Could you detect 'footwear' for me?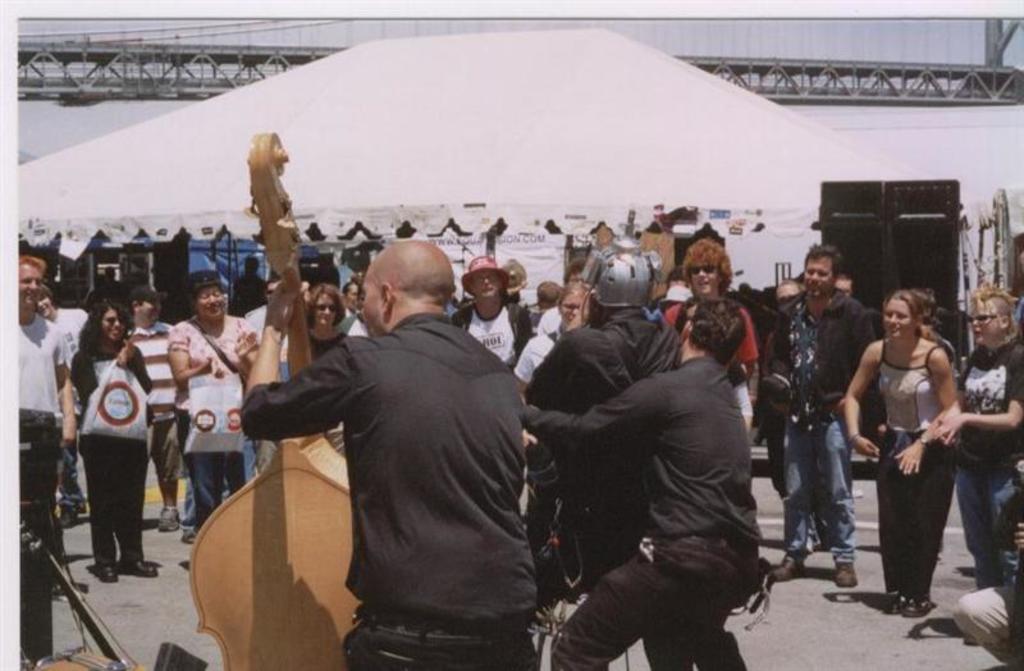
Detection result: {"x1": 829, "y1": 554, "x2": 856, "y2": 588}.
